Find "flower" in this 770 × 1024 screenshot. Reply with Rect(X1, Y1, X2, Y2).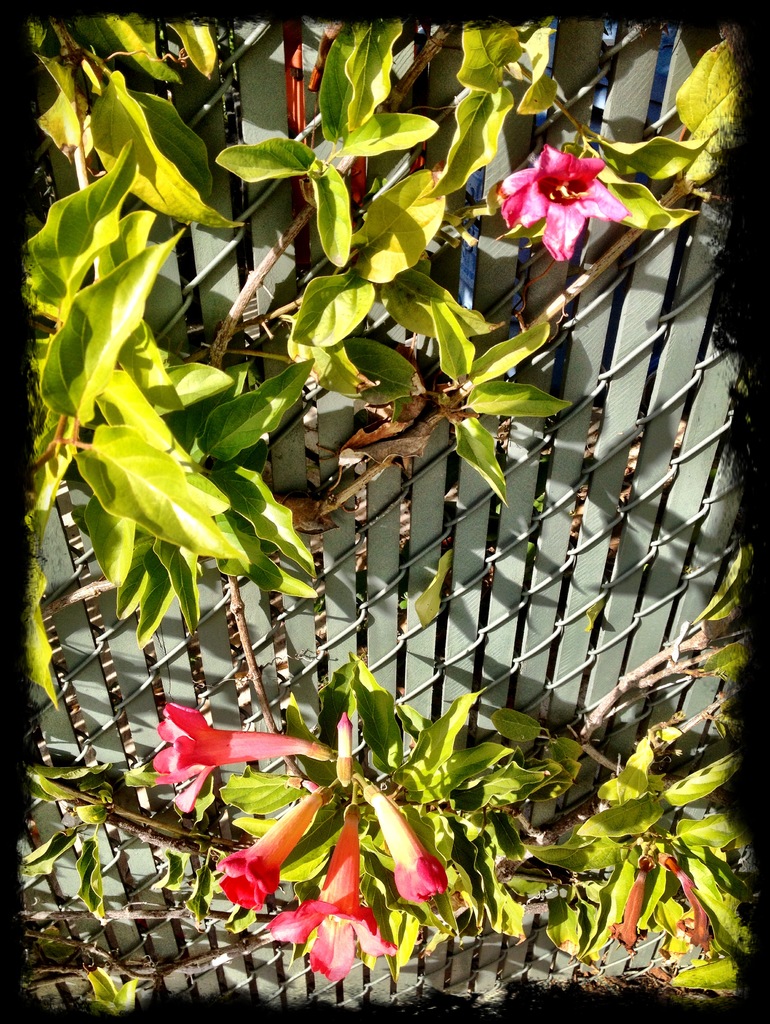
Rect(500, 123, 648, 251).
